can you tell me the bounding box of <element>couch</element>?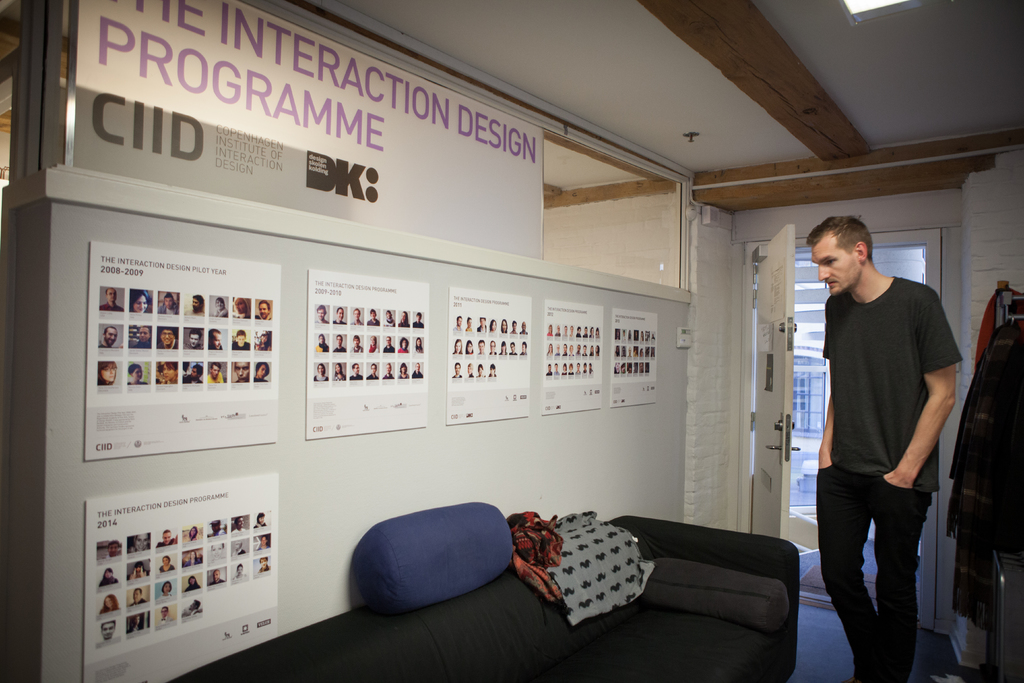
{"left": 168, "top": 508, "right": 807, "bottom": 682}.
